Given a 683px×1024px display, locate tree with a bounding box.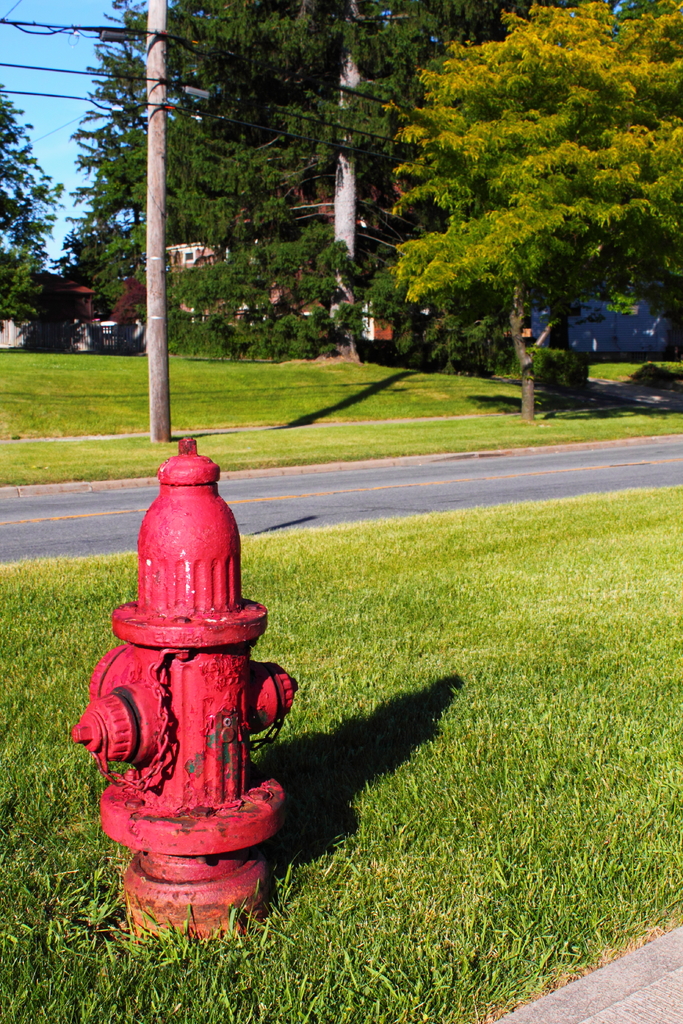
Located: {"x1": 319, "y1": 0, "x2": 555, "y2": 380}.
